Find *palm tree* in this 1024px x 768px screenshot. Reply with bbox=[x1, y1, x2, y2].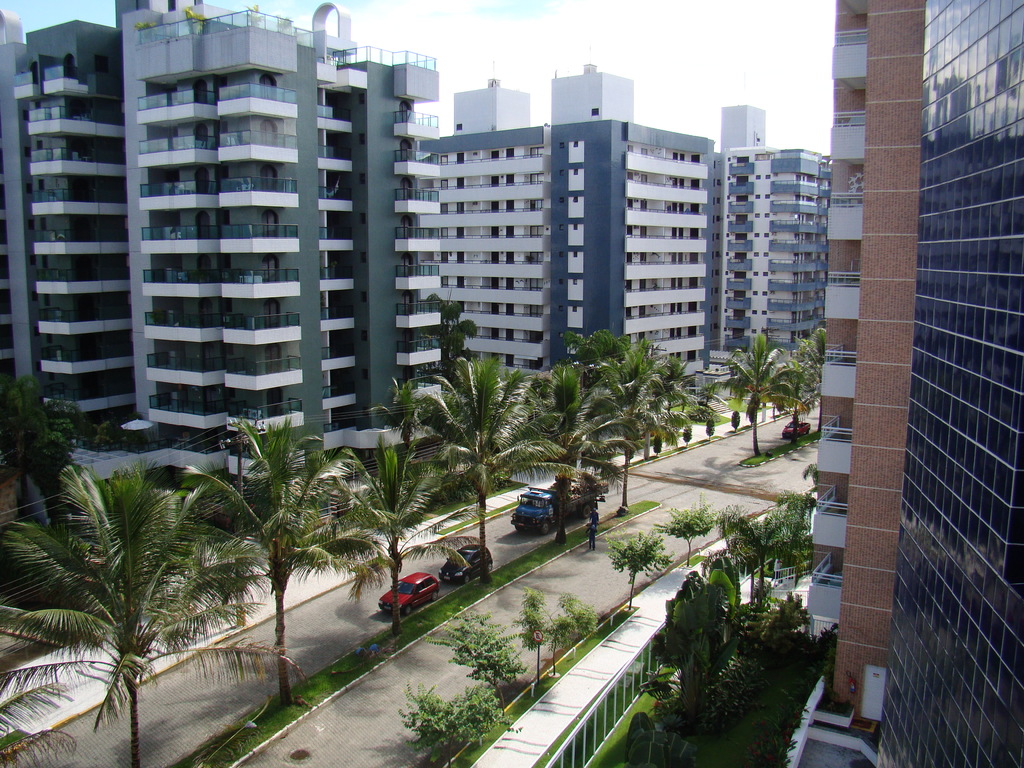
bbox=[575, 333, 650, 519].
